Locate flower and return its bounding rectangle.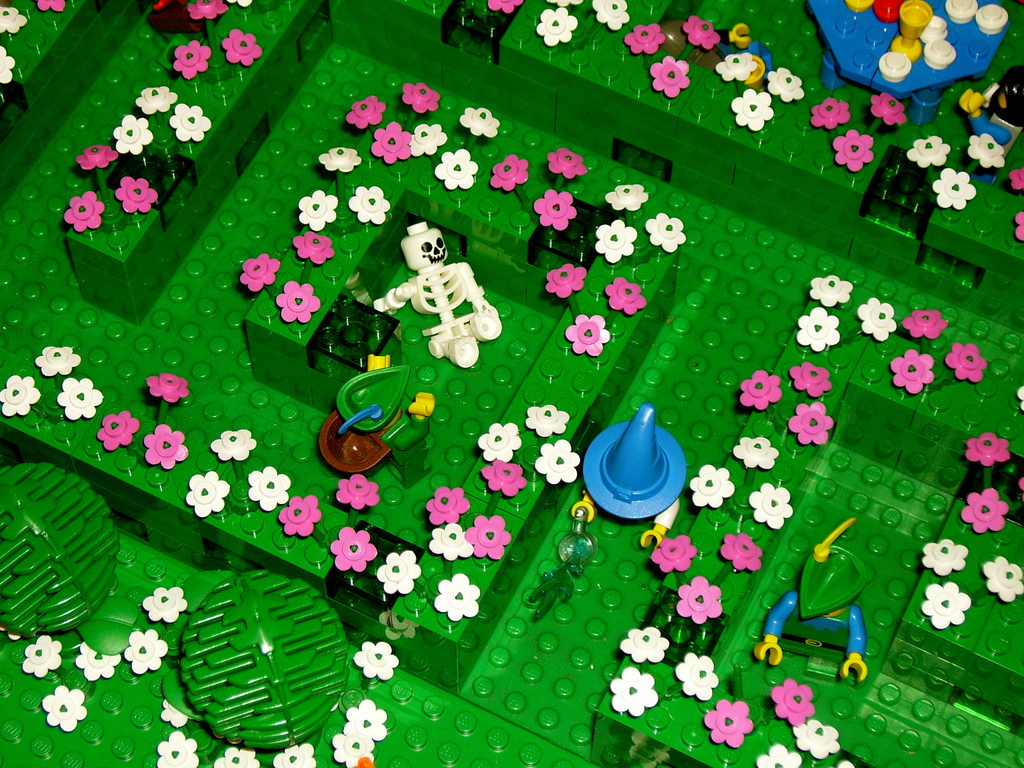
BBox(713, 52, 755, 83).
